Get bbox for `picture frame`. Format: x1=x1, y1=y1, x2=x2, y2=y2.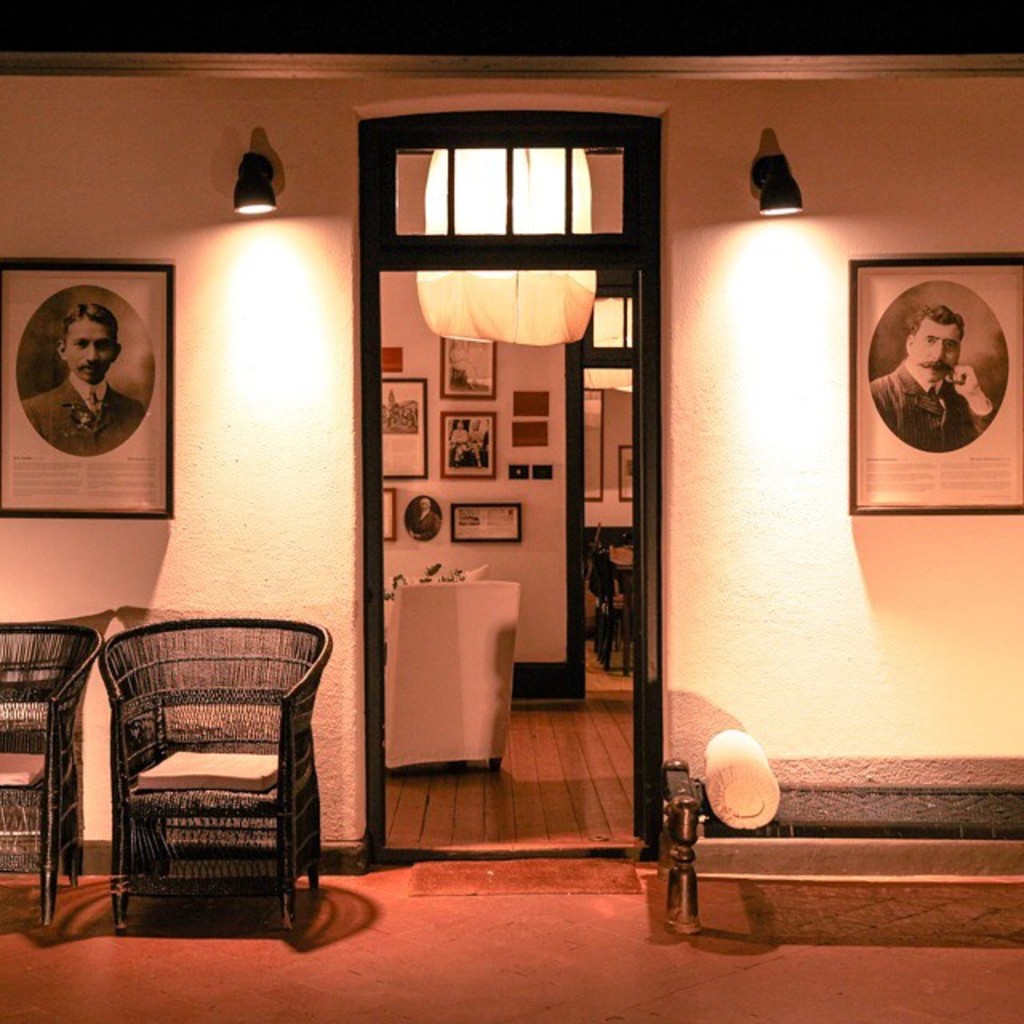
x1=442, y1=341, x2=496, y2=402.
